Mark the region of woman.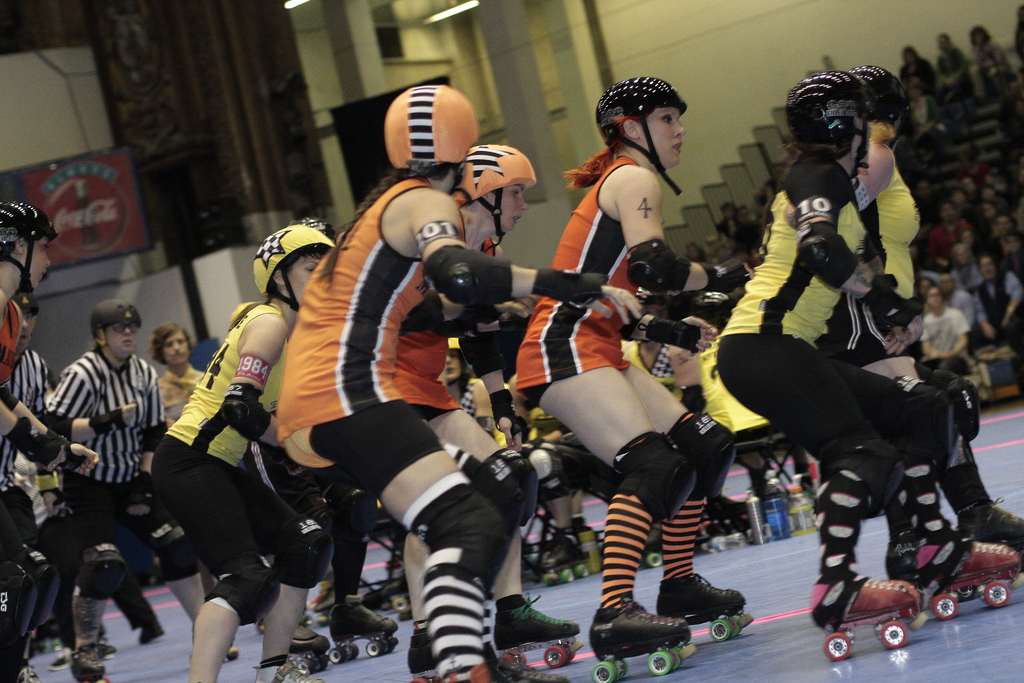
Region: [932, 29, 966, 100].
